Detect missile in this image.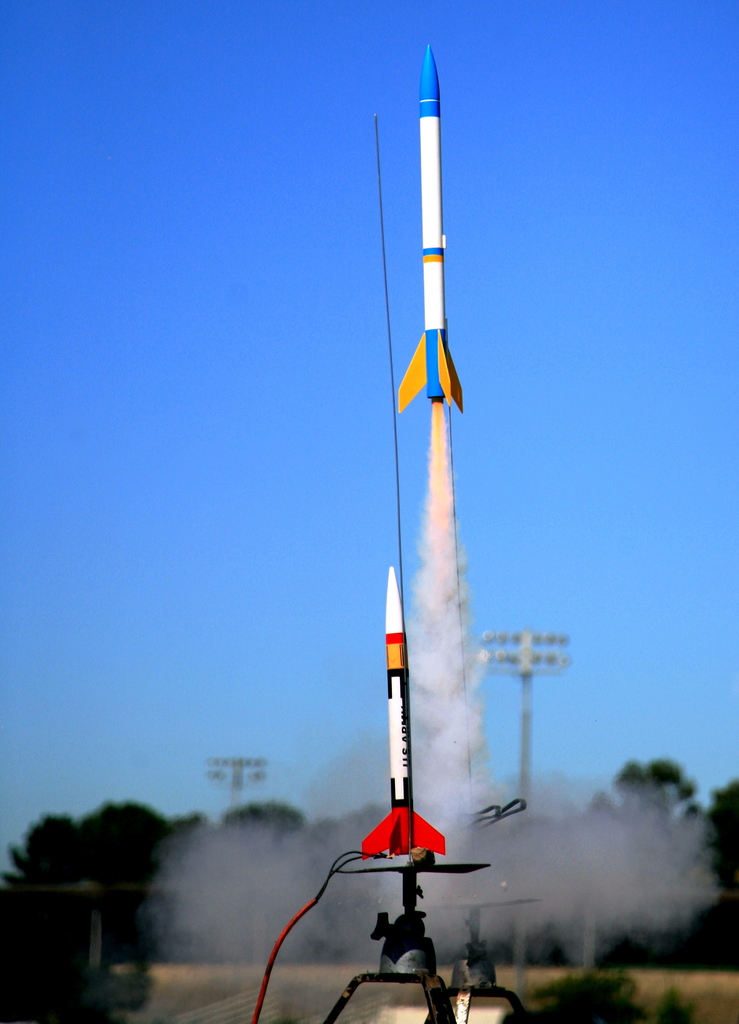
Detection: 364:568:458:865.
